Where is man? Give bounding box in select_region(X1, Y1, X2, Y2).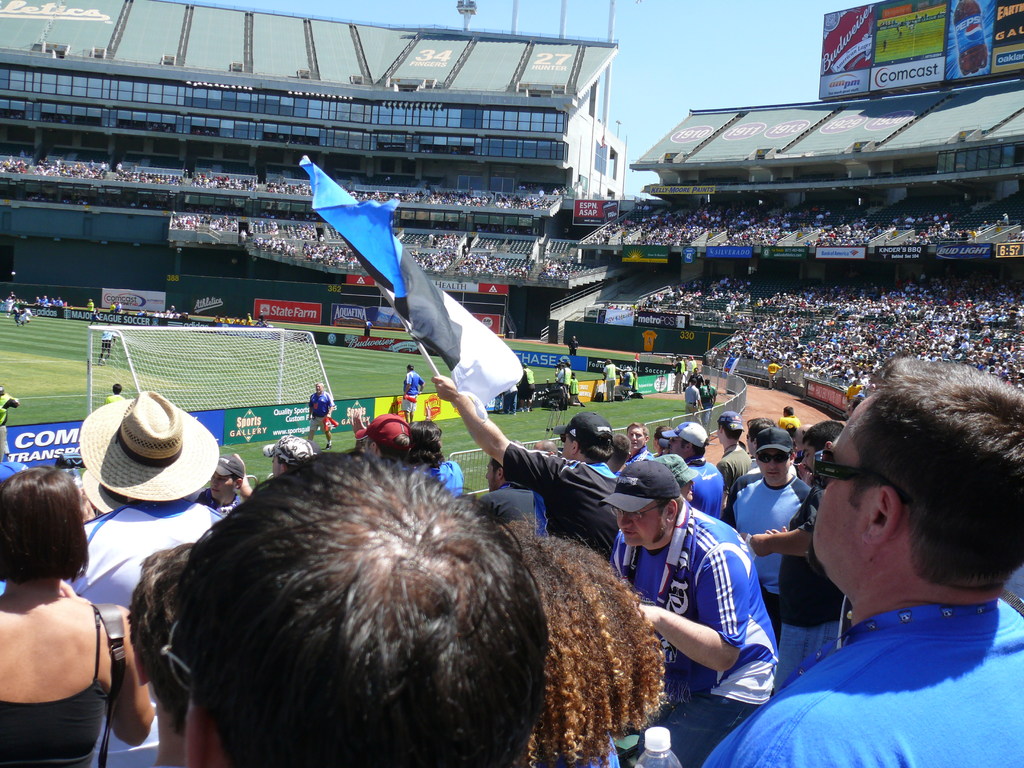
select_region(364, 316, 376, 337).
